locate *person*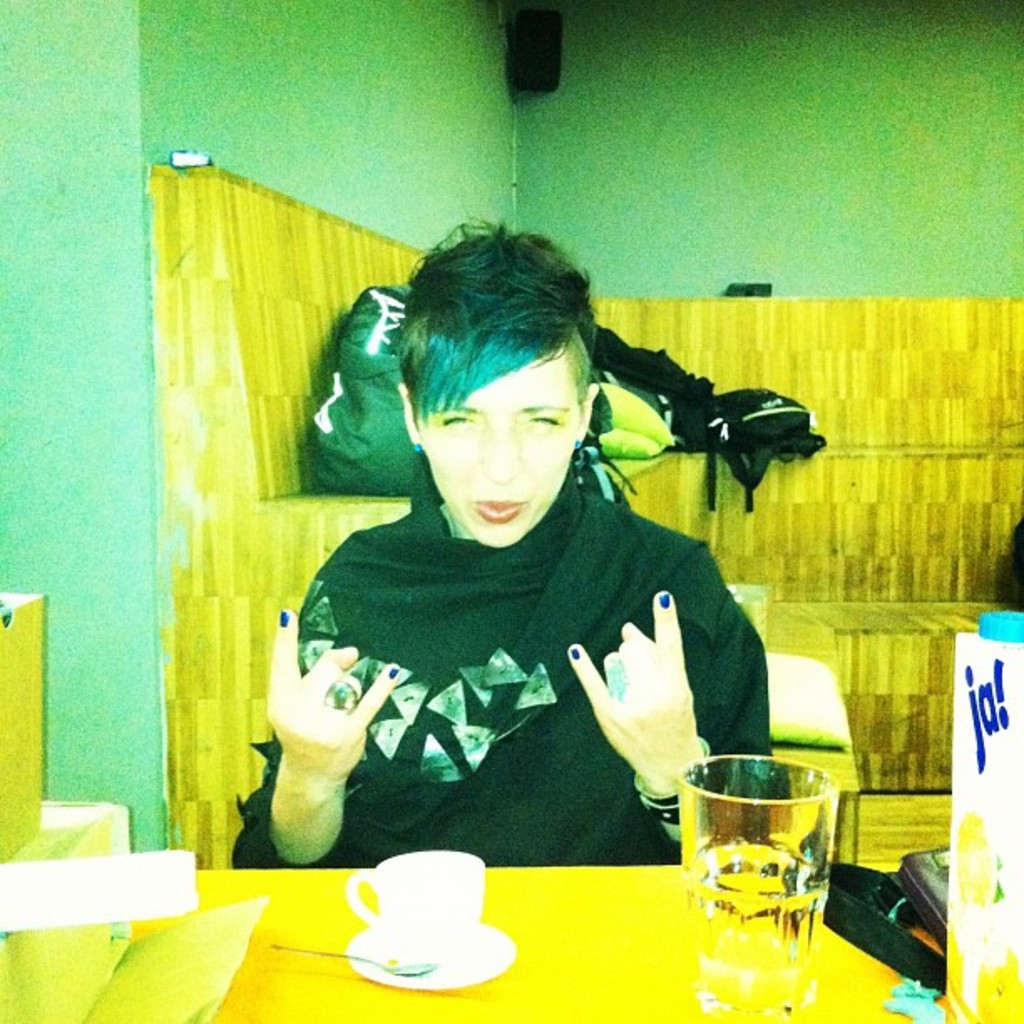
select_region(226, 224, 788, 875)
